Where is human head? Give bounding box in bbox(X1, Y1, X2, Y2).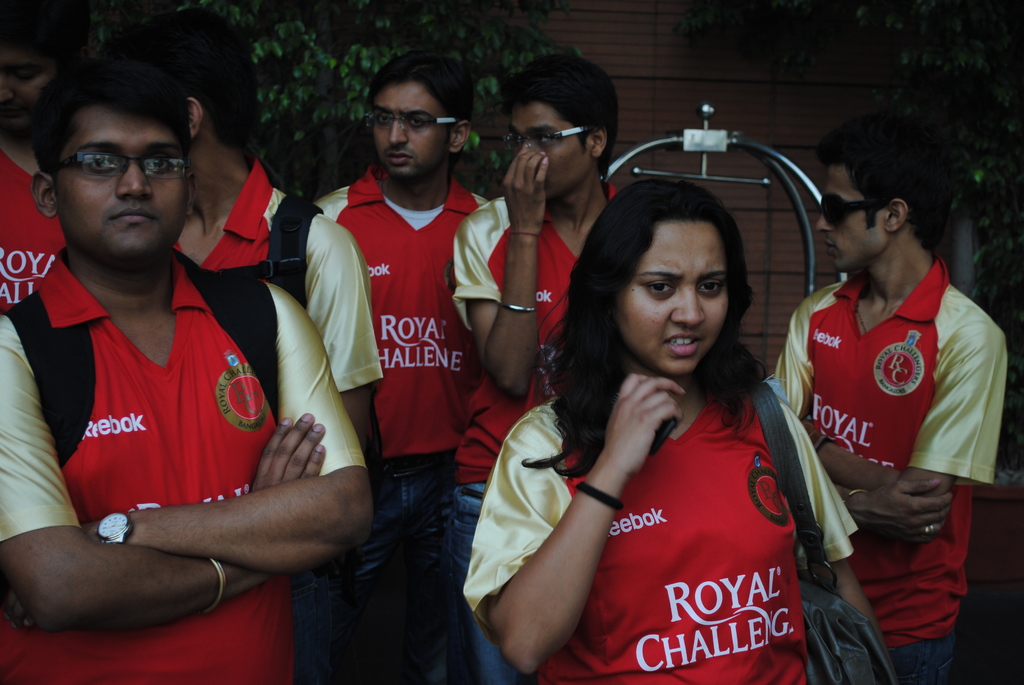
bbox(371, 52, 472, 178).
